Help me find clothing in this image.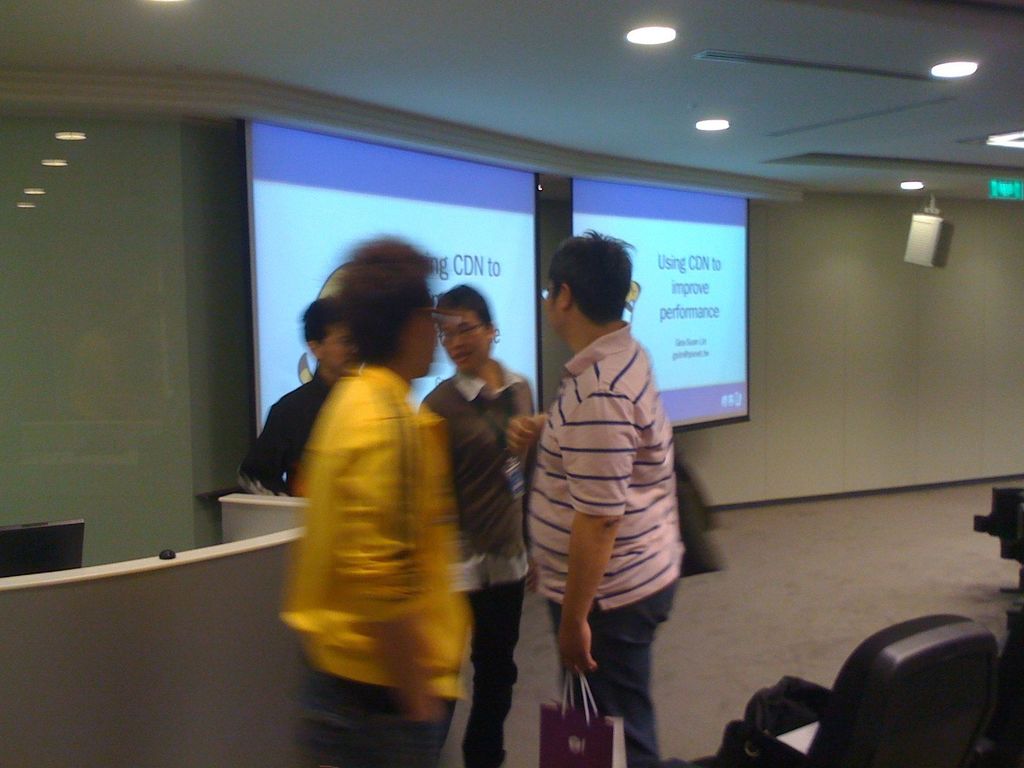
Found it: x1=527, y1=314, x2=690, y2=767.
